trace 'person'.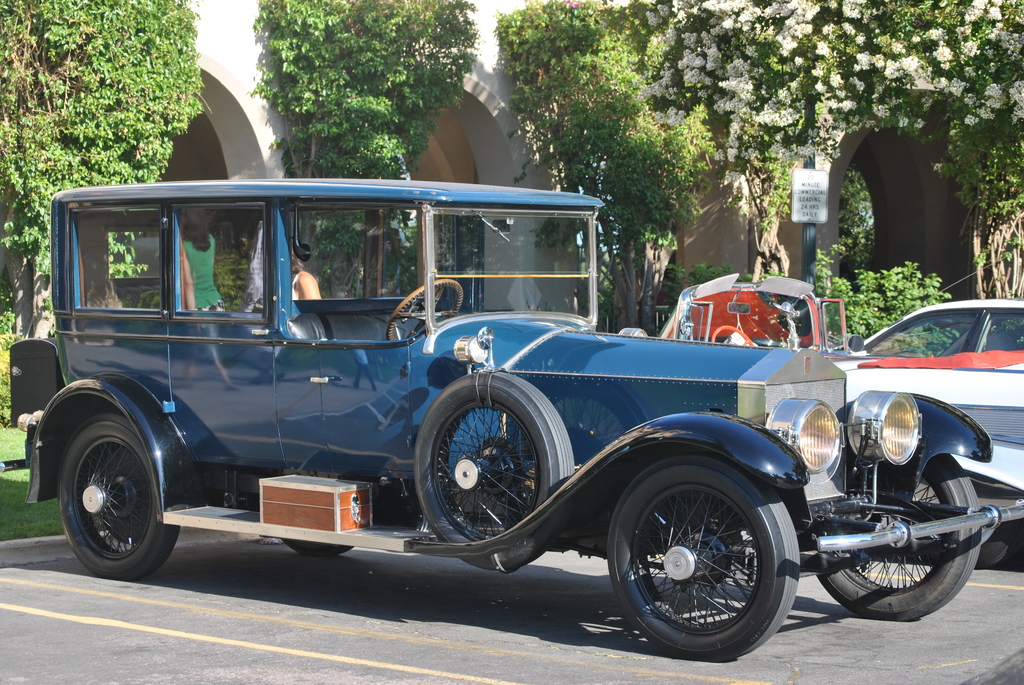
Traced to (left=180, top=206, right=223, bottom=311).
